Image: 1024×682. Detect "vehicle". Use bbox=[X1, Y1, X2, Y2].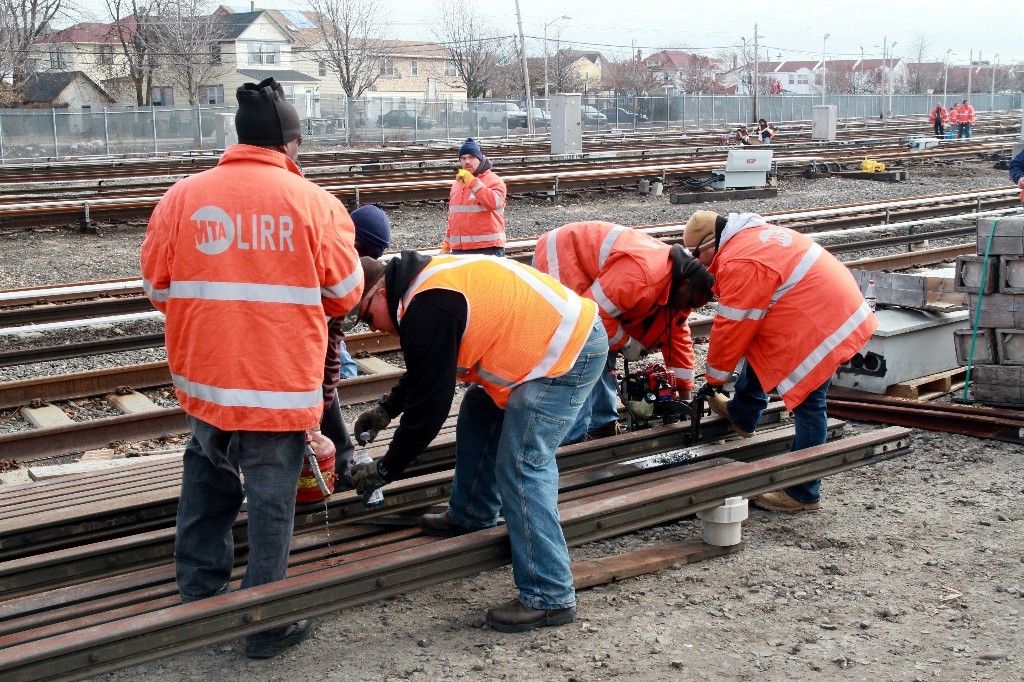
bbox=[477, 101, 525, 129].
